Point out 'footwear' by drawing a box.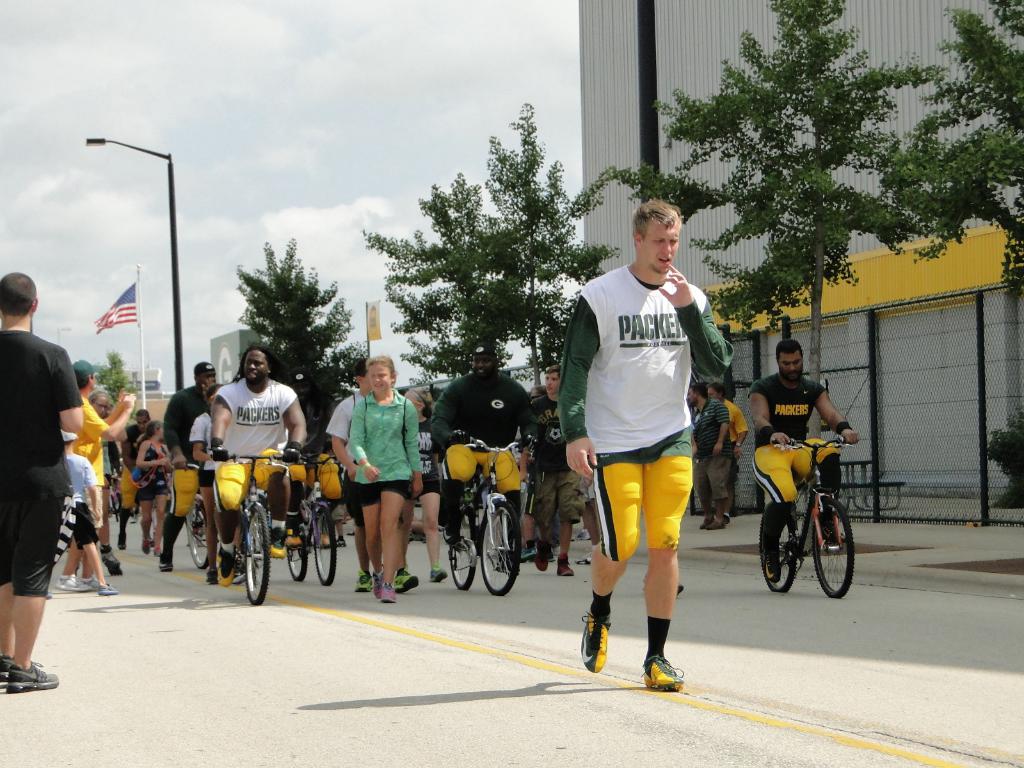
206,568,218,582.
